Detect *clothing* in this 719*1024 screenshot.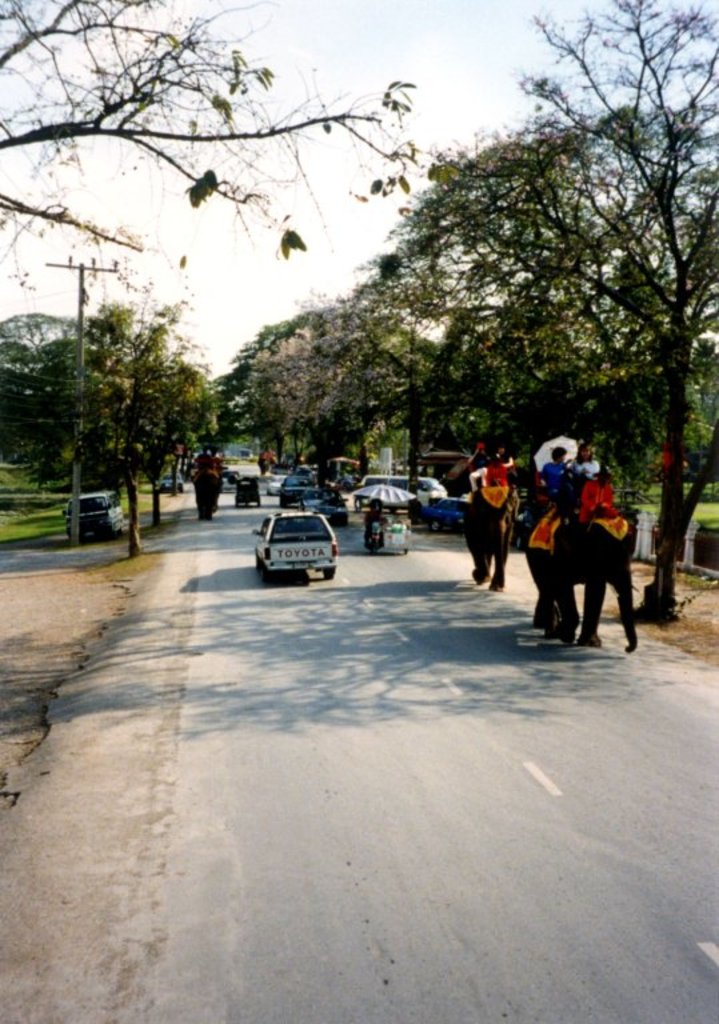
Detection: Rect(487, 465, 508, 483).
